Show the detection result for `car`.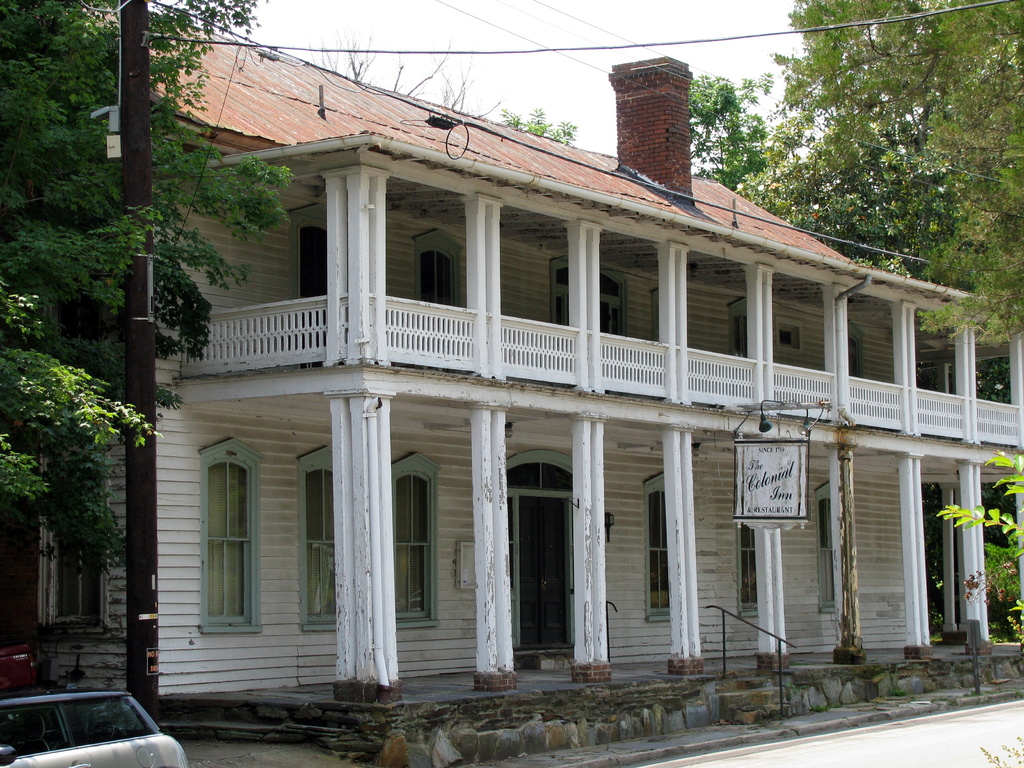
box(0, 673, 169, 767).
